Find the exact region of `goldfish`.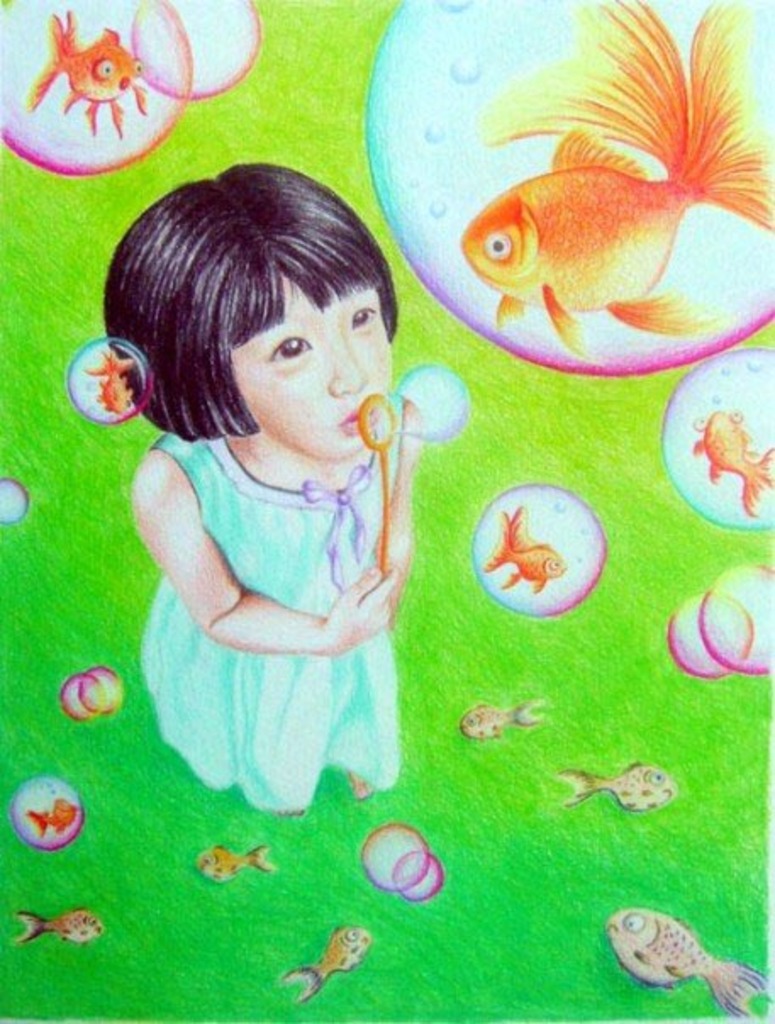
Exact region: x1=25 y1=10 x2=146 y2=142.
